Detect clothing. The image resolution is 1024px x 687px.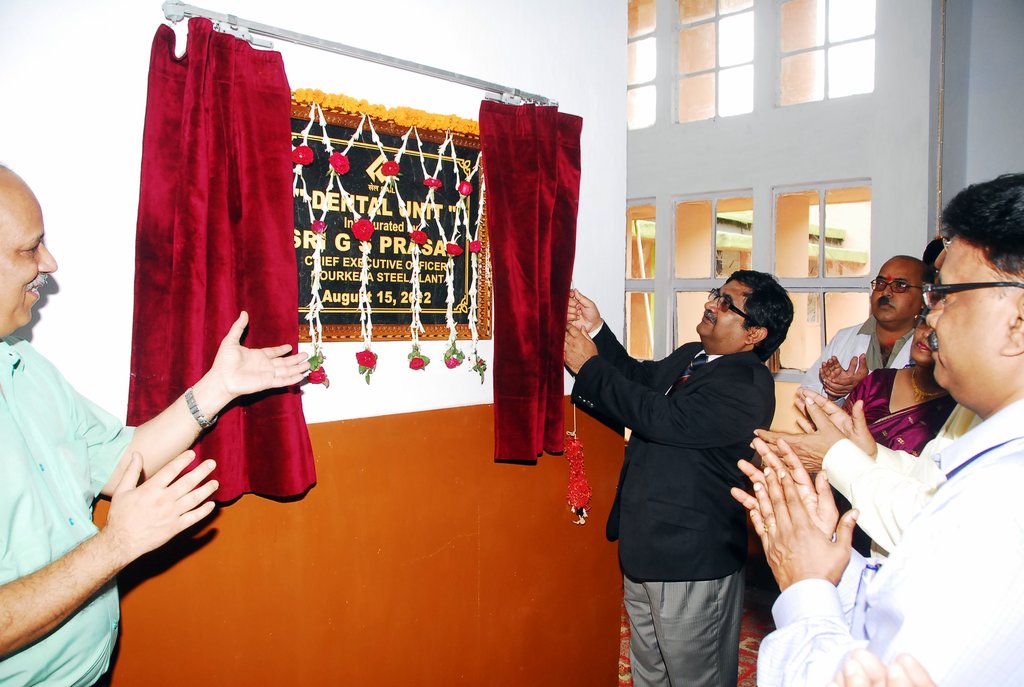
detection(0, 334, 138, 686).
